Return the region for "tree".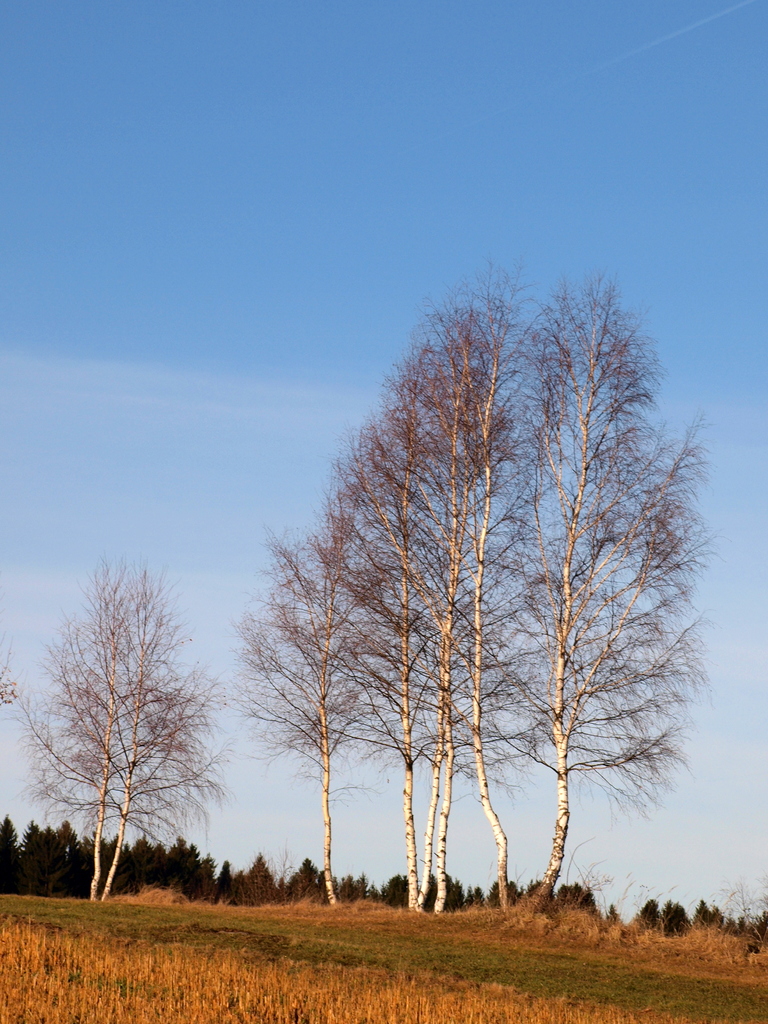
<region>660, 898, 695, 938</region>.
